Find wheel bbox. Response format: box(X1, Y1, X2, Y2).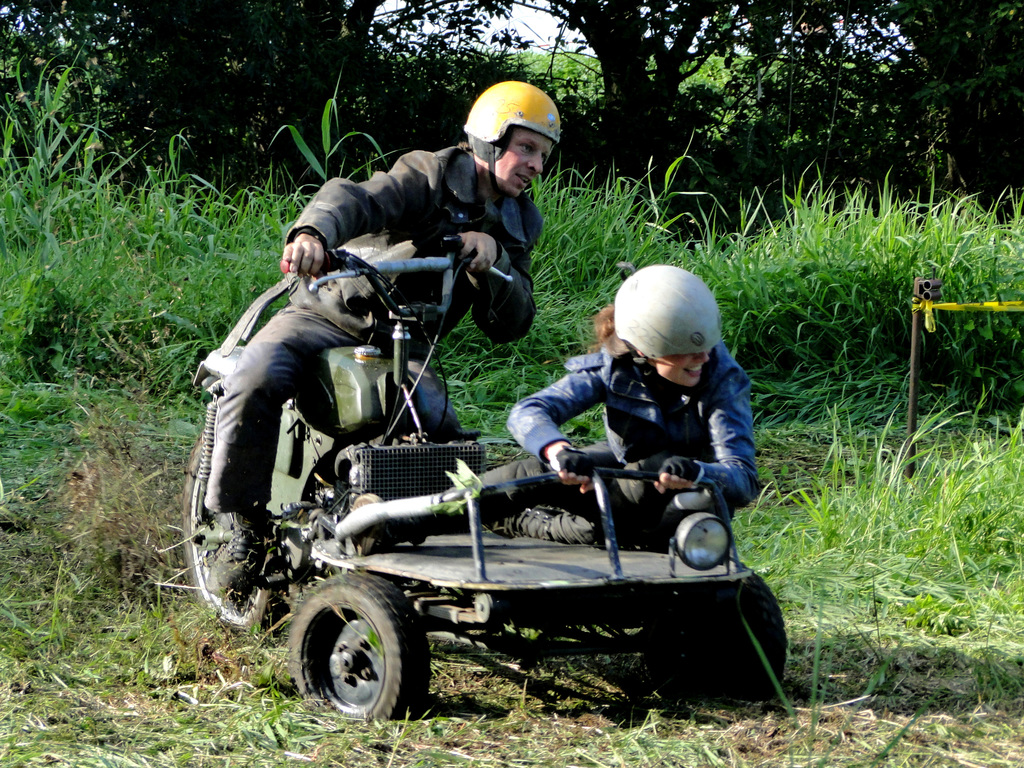
box(662, 553, 779, 685).
